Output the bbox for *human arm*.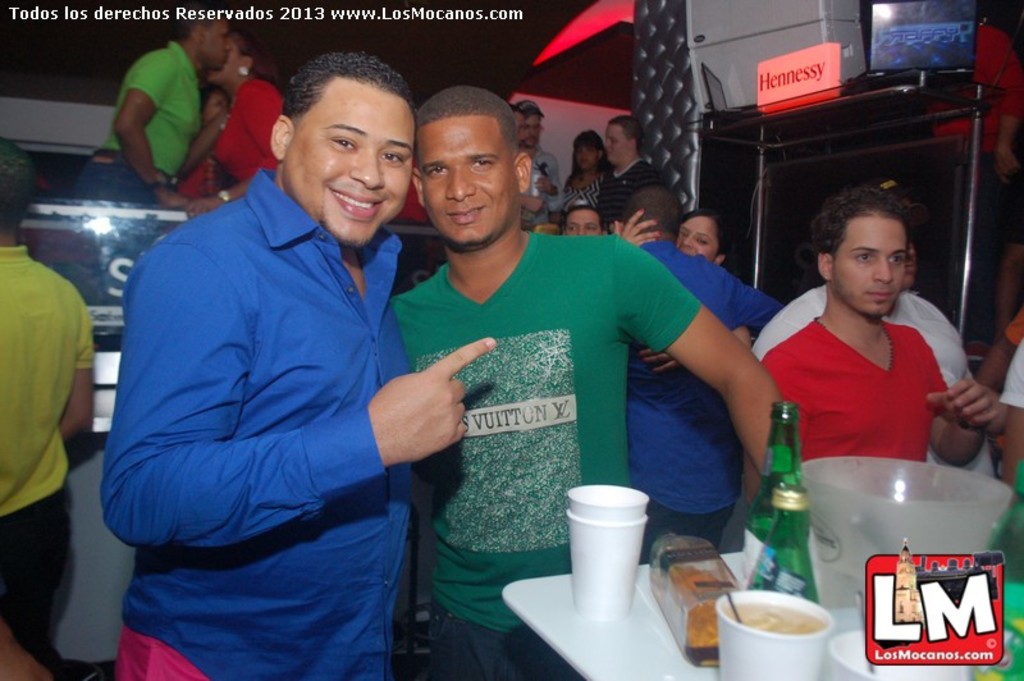
[x1=604, y1=205, x2=666, y2=251].
